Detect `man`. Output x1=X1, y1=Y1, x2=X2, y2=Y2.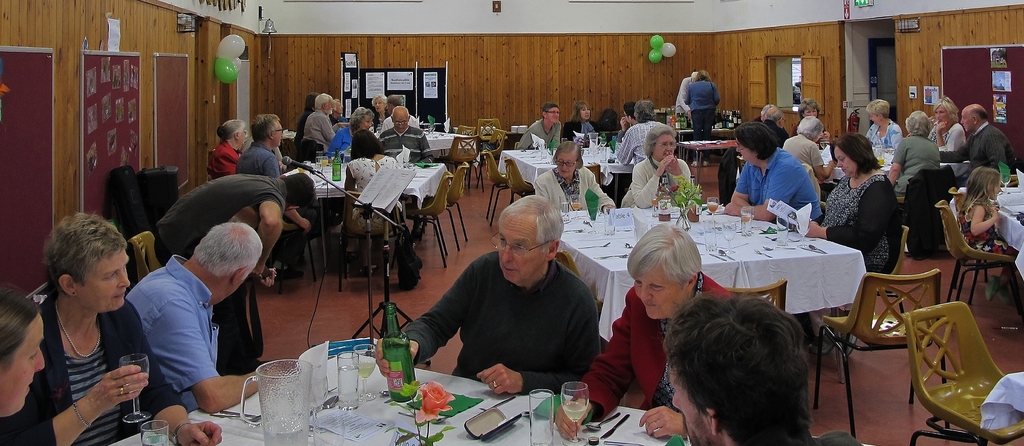
x1=616, y1=100, x2=637, y2=134.
